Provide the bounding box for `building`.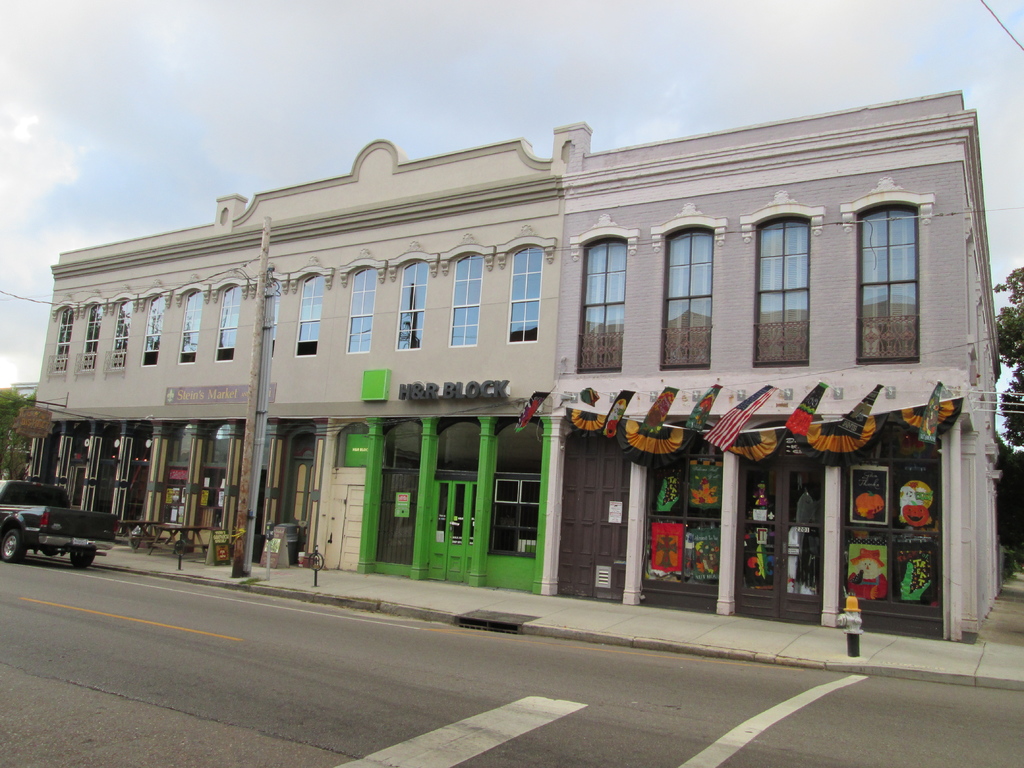
l=10, t=138, r=564, b=595.
